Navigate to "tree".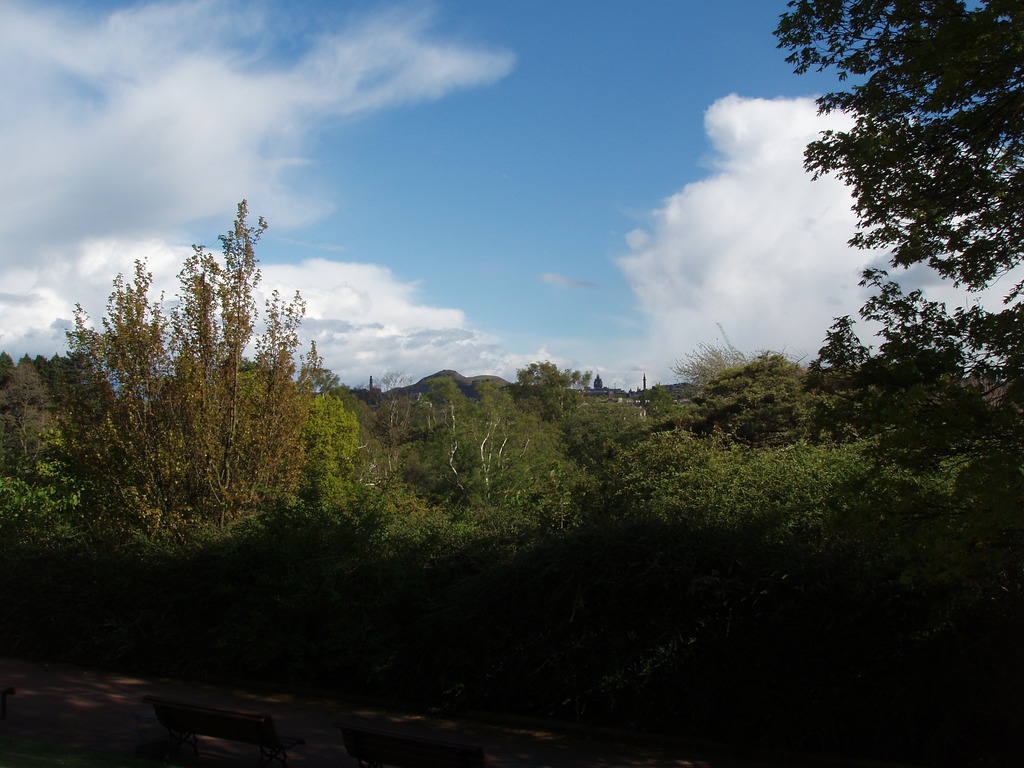
Navigation target: {"left": 764, "top": 0, "right": 1023, "bottom": 406}.
